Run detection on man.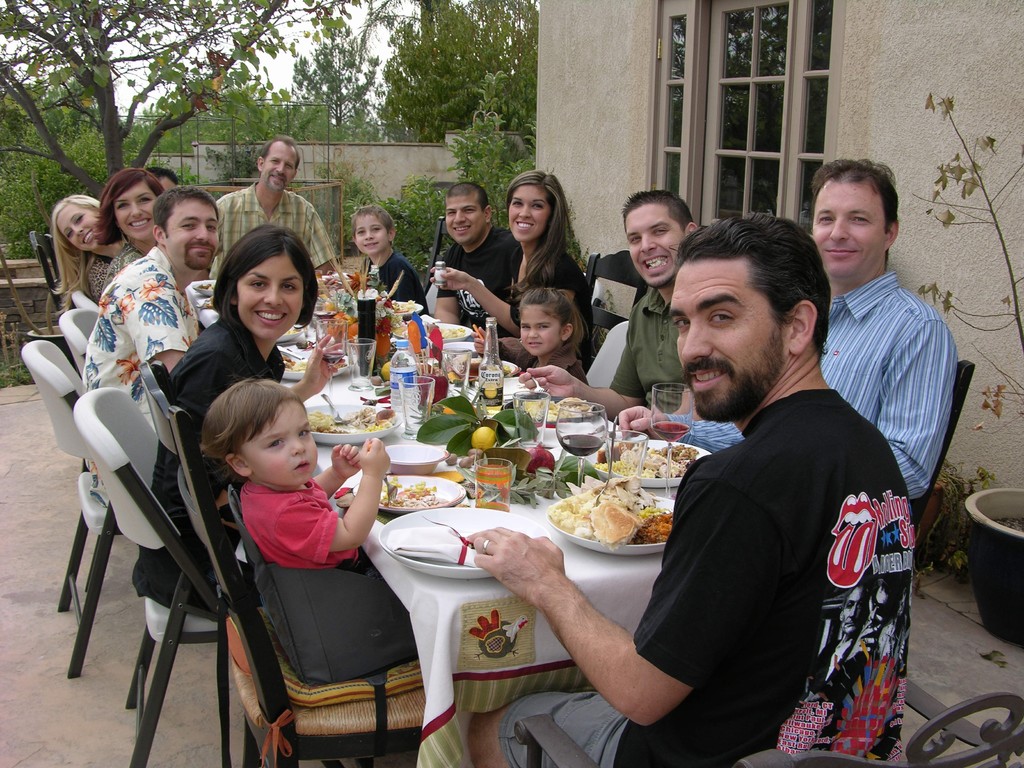
Result: [611,155,953,525].
